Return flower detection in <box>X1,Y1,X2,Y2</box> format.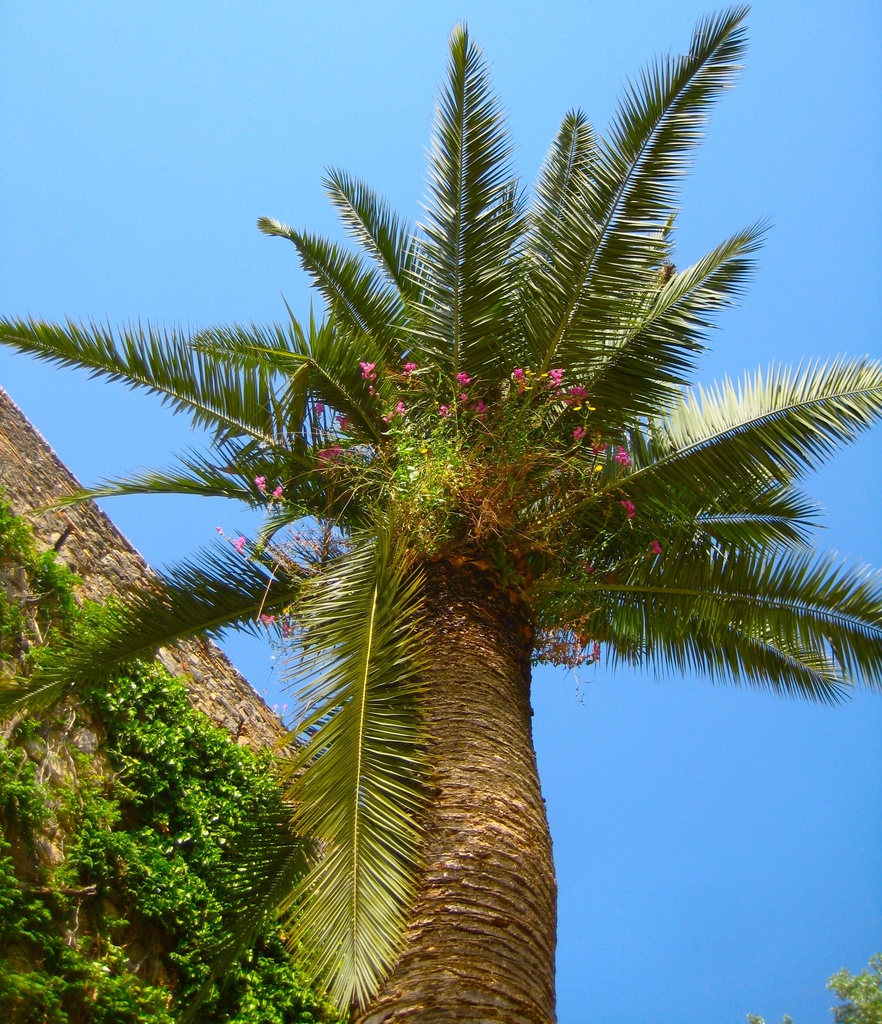
<box>538,371,567,401</box>.
